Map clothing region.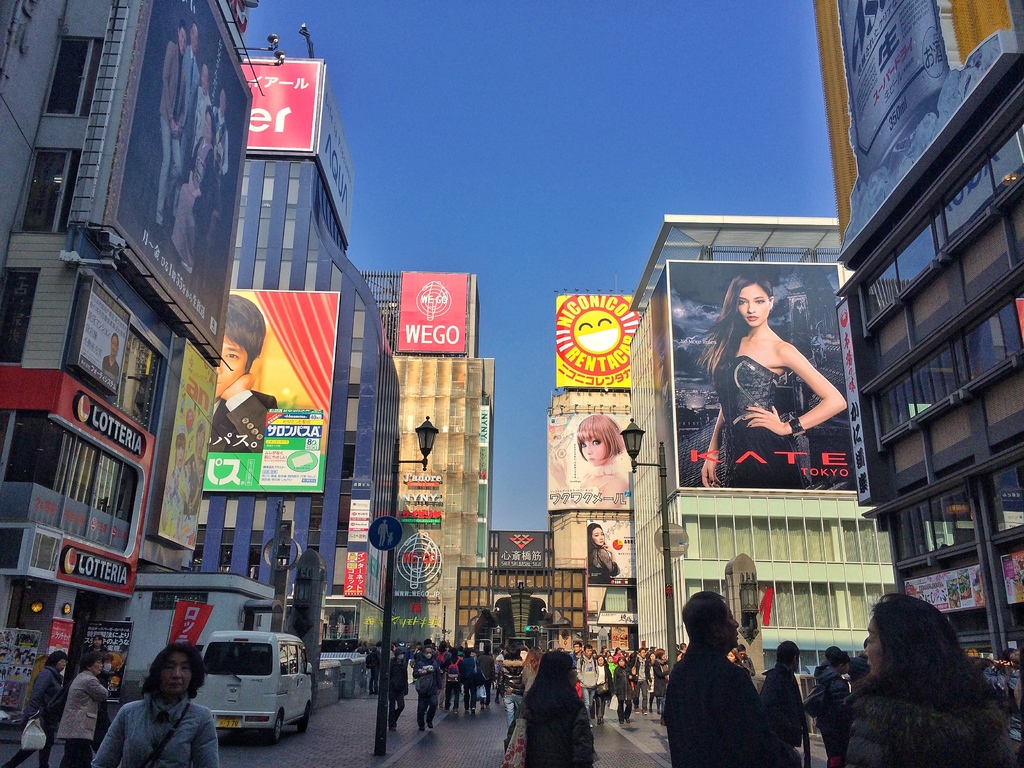
Mapped to [left=99, top=359, right=120, bottom=372].
